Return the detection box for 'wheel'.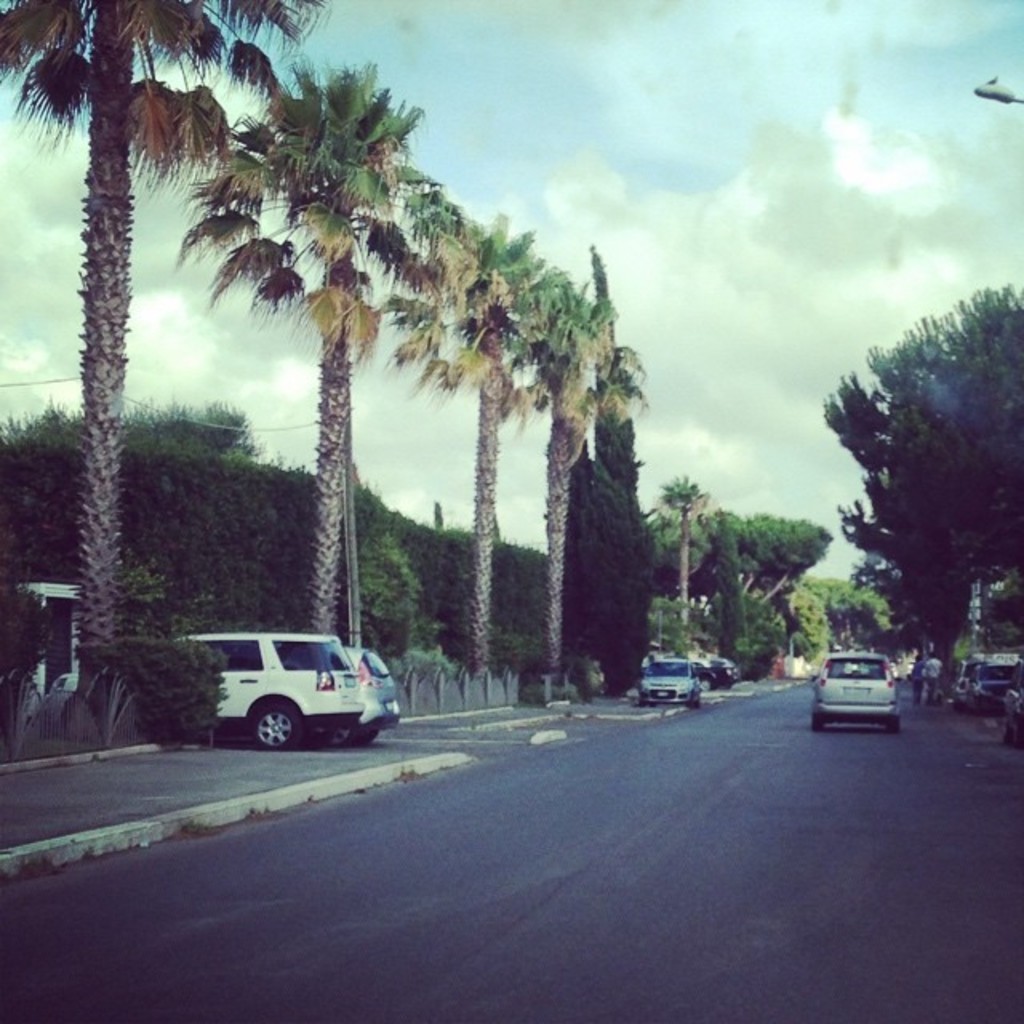
806:701:829:734.
